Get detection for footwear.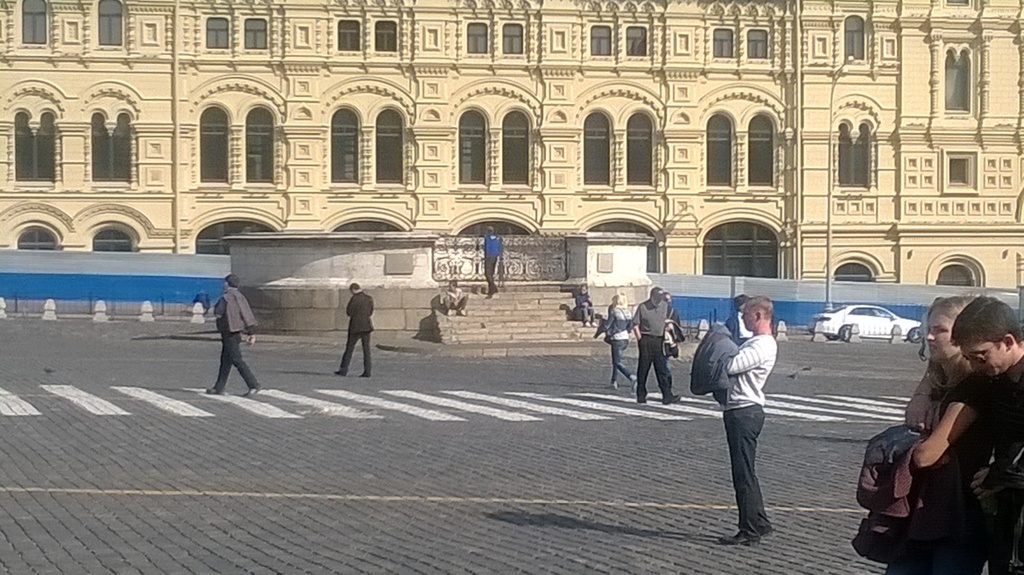
Detection: 205, 387, 229, 398.
